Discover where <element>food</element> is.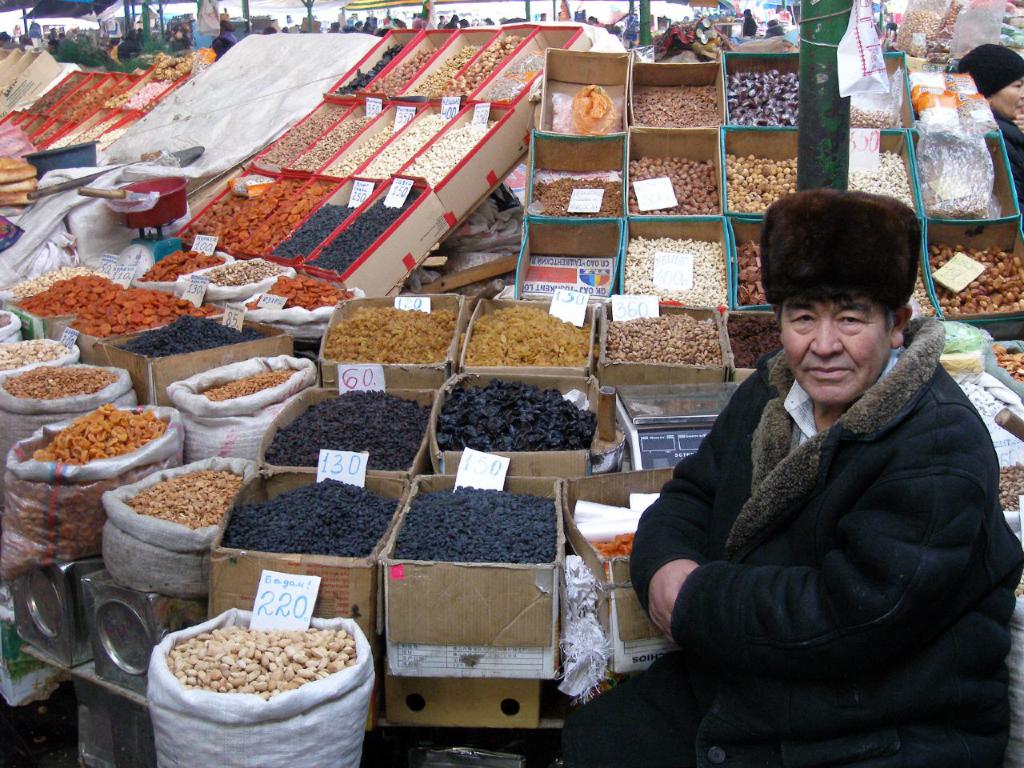
Discovered at x1=0 y1=336 x2=70 y2=370.
